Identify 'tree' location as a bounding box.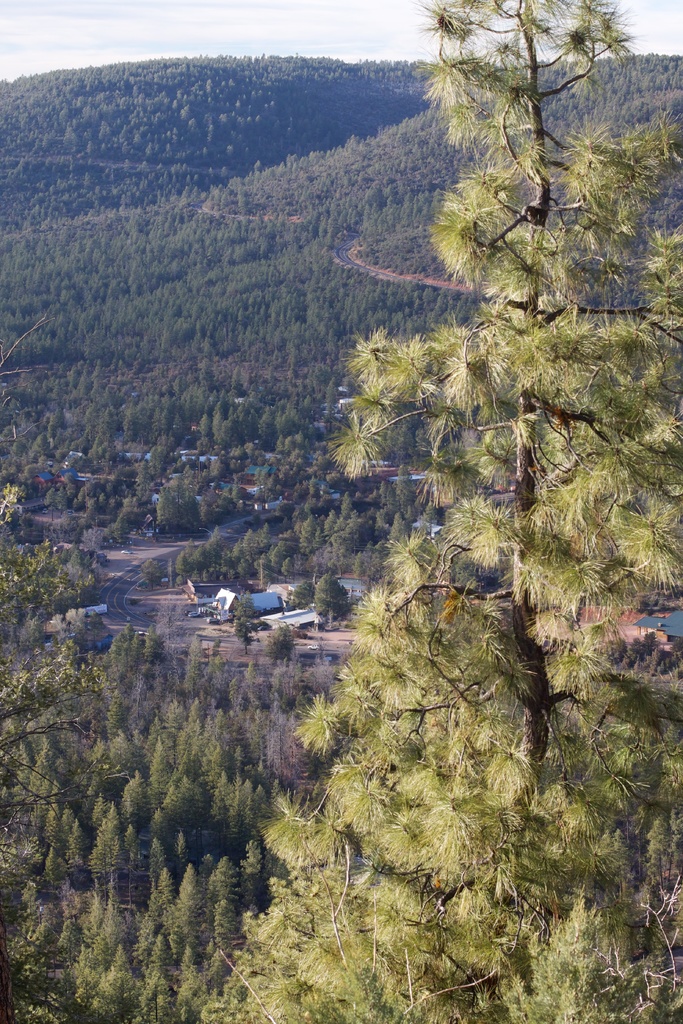
231, 531, 270, 573.
